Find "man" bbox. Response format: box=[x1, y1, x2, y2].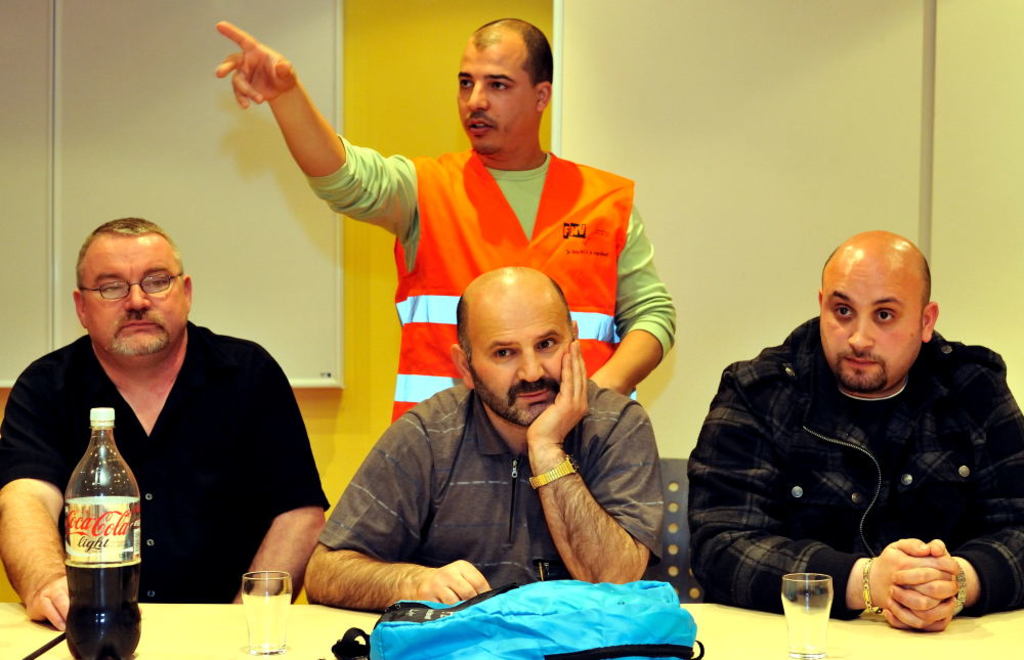
box=[216, 15, 695, 431].
